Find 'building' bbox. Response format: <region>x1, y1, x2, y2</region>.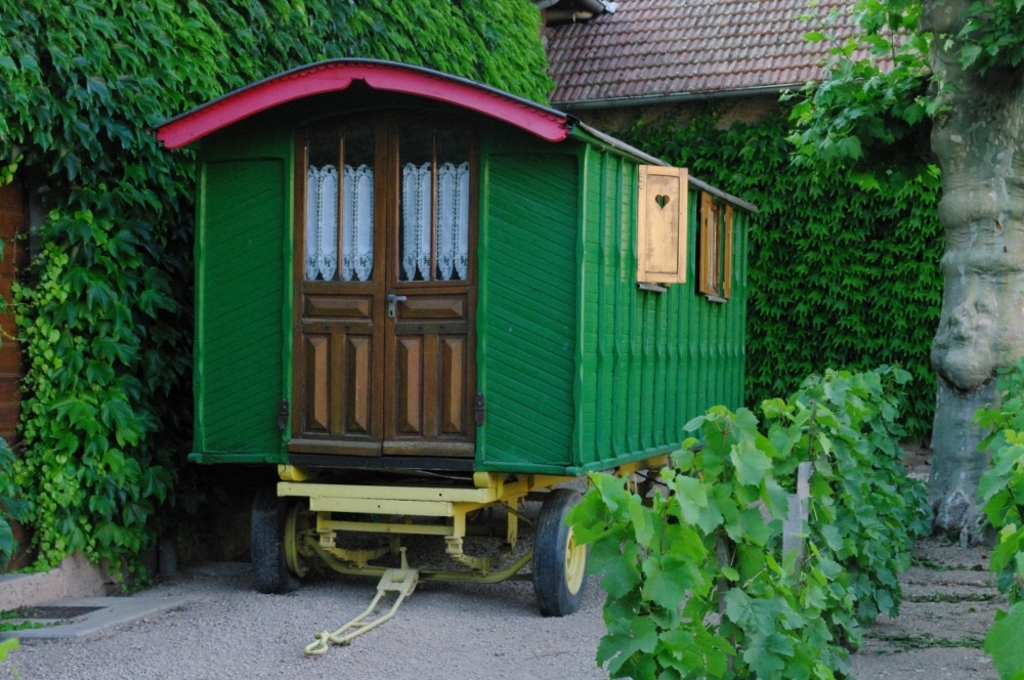
<region>521, 0, 1019, 481</region>.
